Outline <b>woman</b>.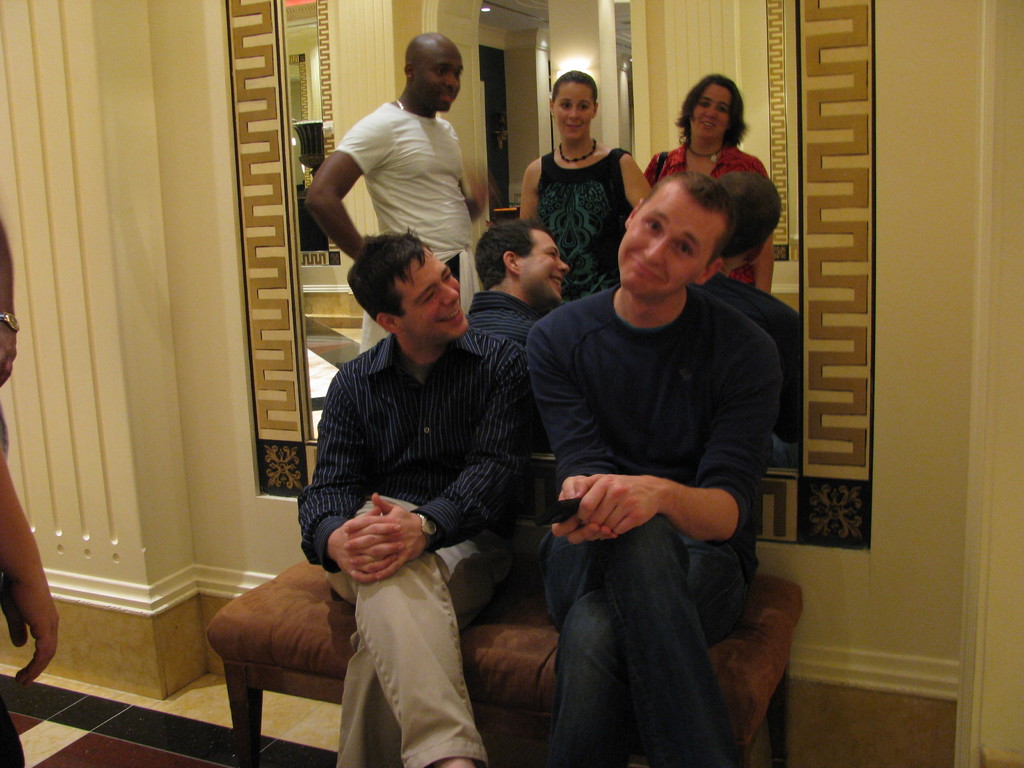
Outline: rect(511, 86, 651, 283).
